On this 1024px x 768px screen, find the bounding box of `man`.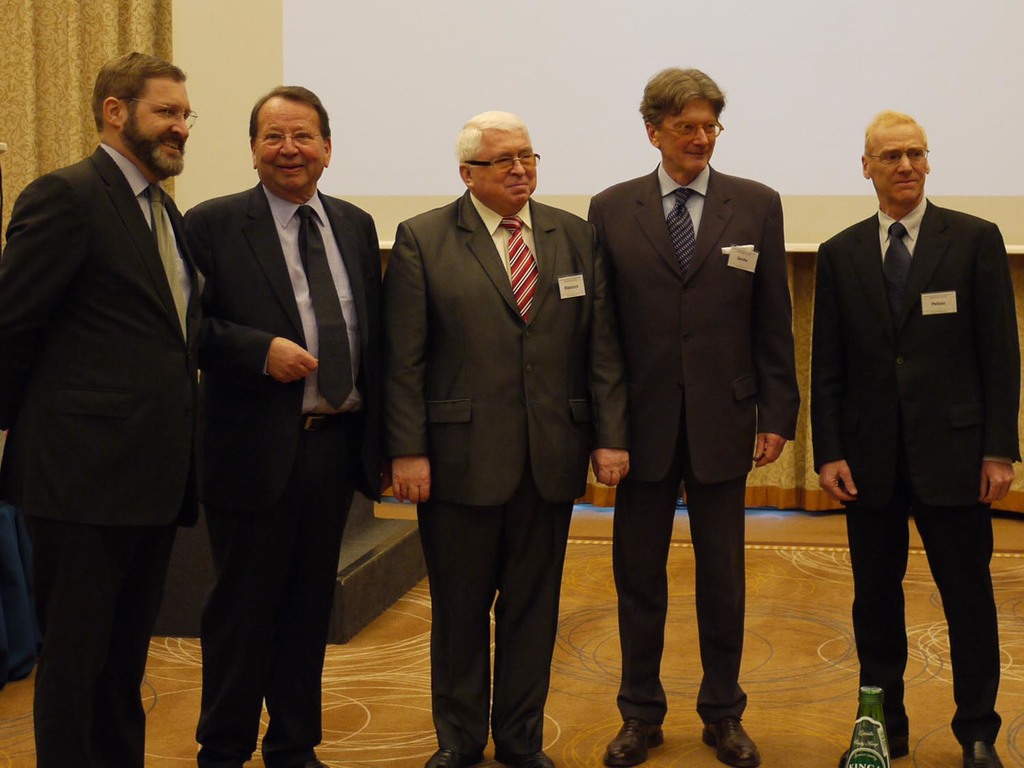
Bounding box: 163:90:389:767.
